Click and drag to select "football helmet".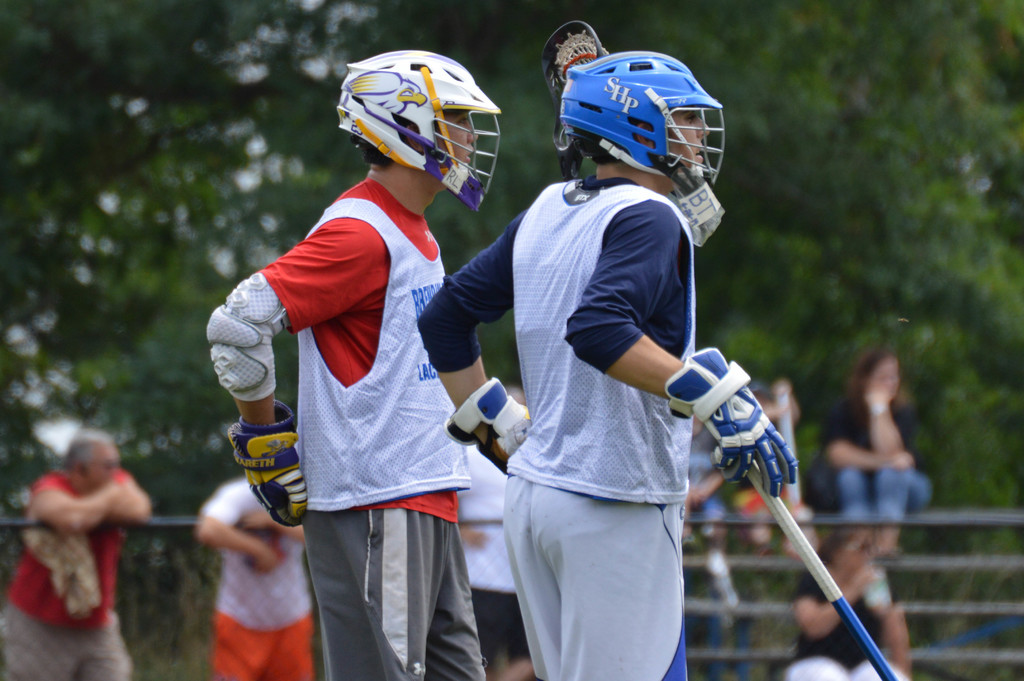
Selection: <region>556, 51, 729, 245</region>.
